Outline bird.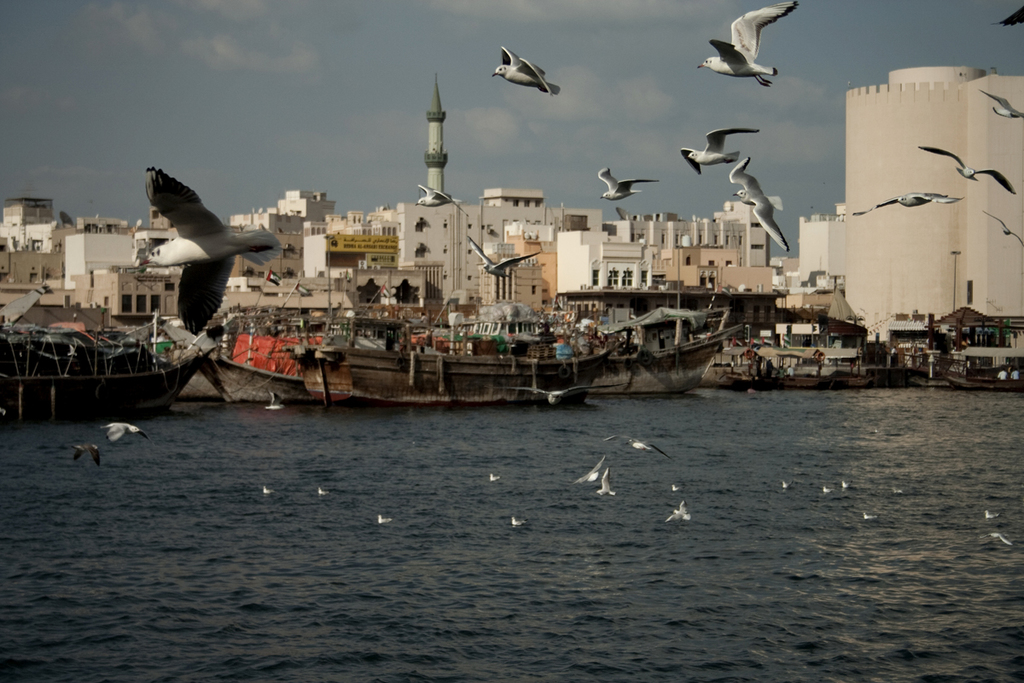
Outline: pyautogui.locateOnScreen(850, 190, 957, 214).
